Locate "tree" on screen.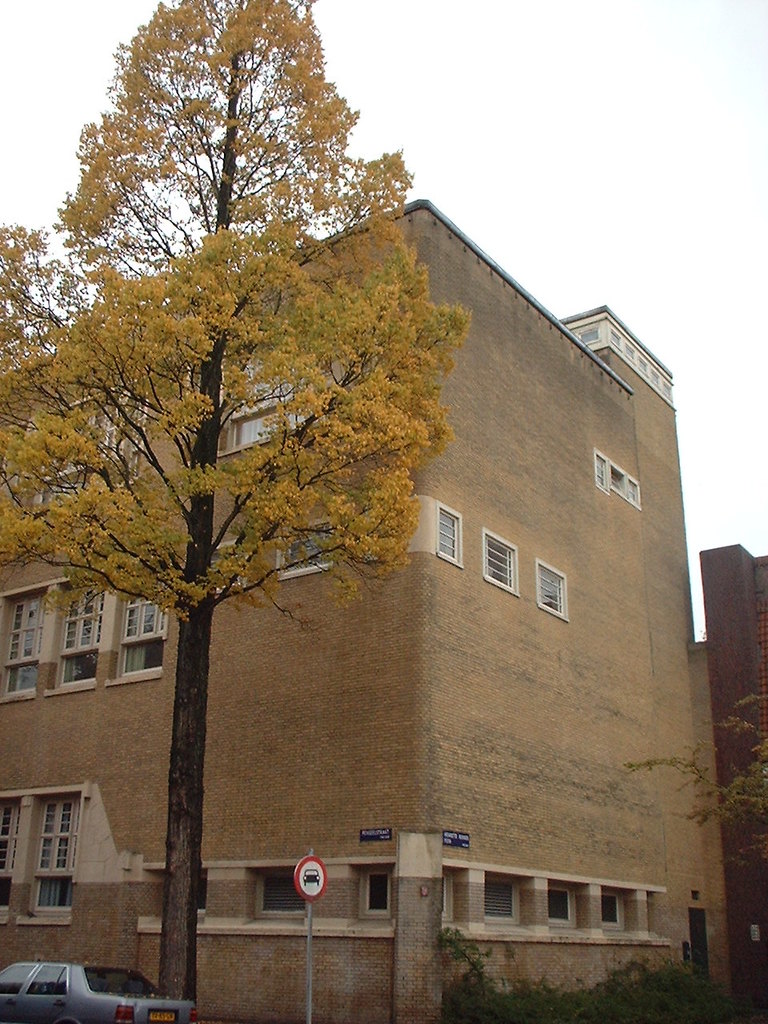
On screen at bbox=[0, 0, 457, 998].
